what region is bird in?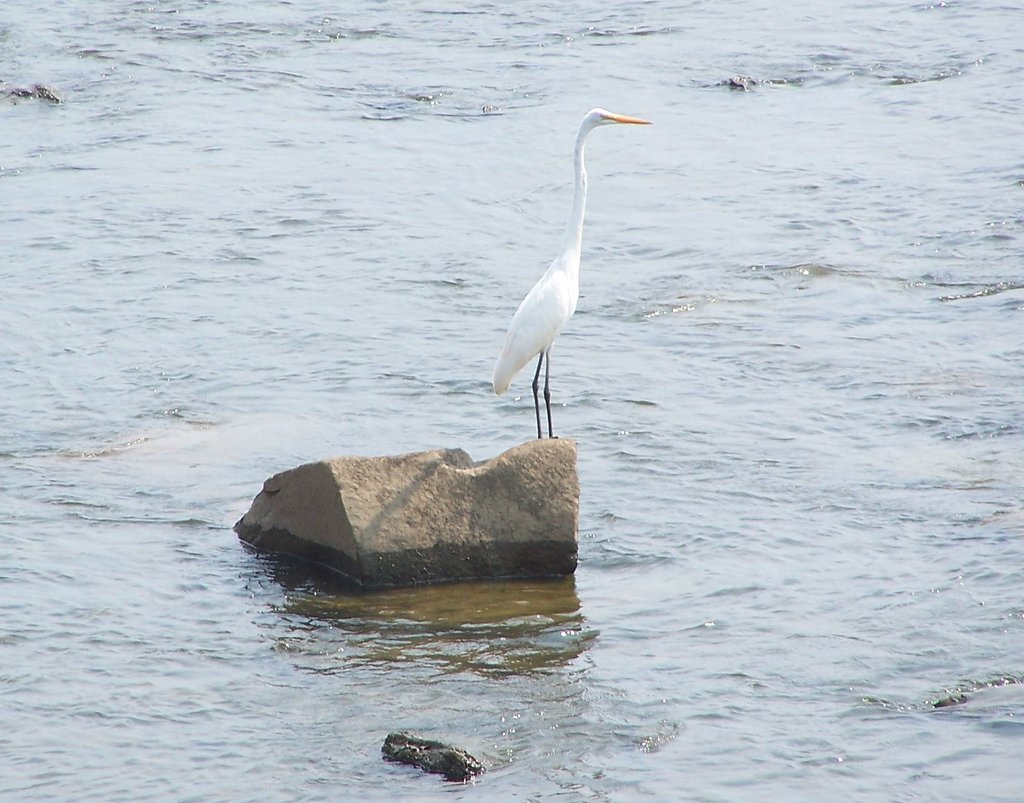
x1=460 y1=108 x2=659 y2=447.
